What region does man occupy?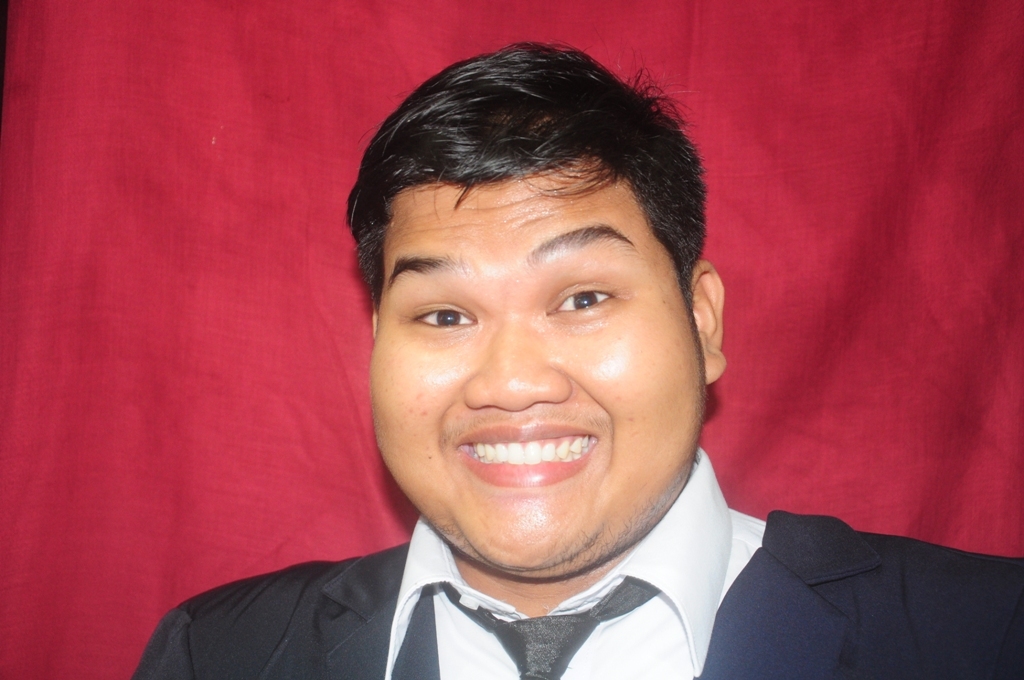
(left=136, top=57, right=912, bottom=679).
